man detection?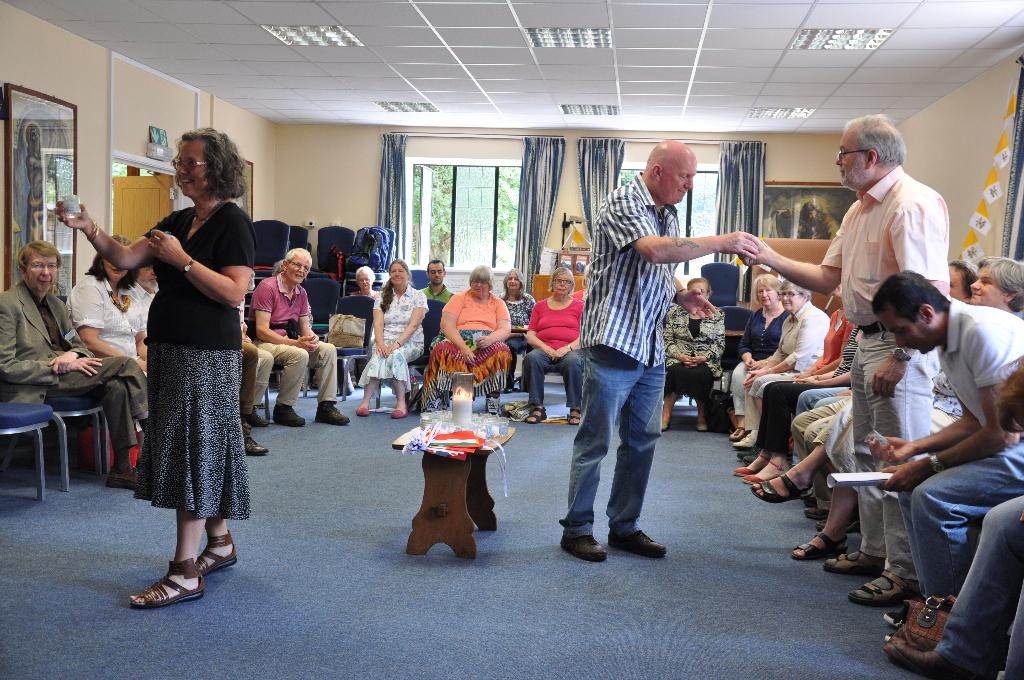
(x1=246, y1=247, x2=353, y2=428)
